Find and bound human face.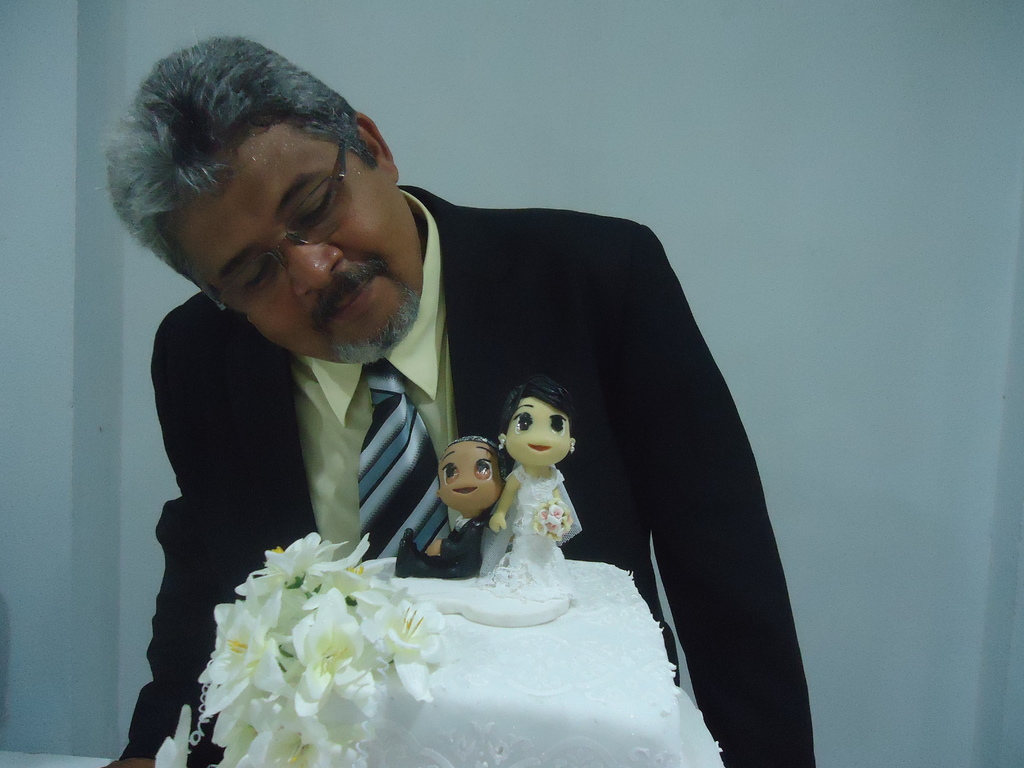
Bound: {"left": 440, "top": 440, "right": 498, "bottom": 508}.
